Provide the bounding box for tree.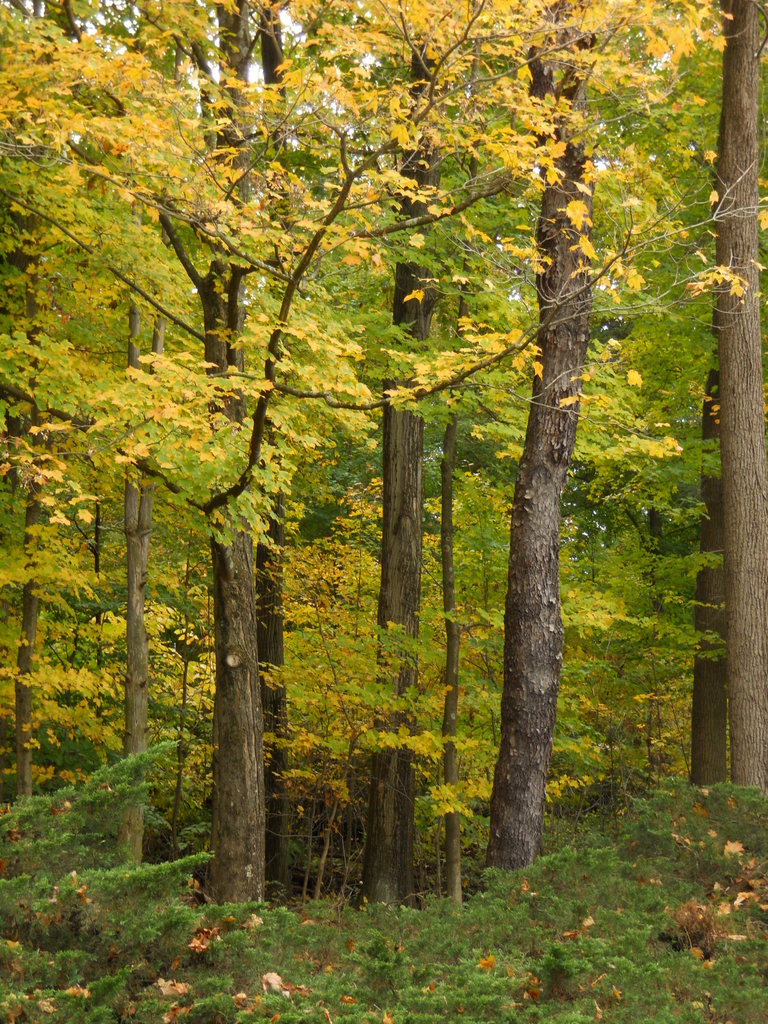
box=[23, 0, 735, 912].
